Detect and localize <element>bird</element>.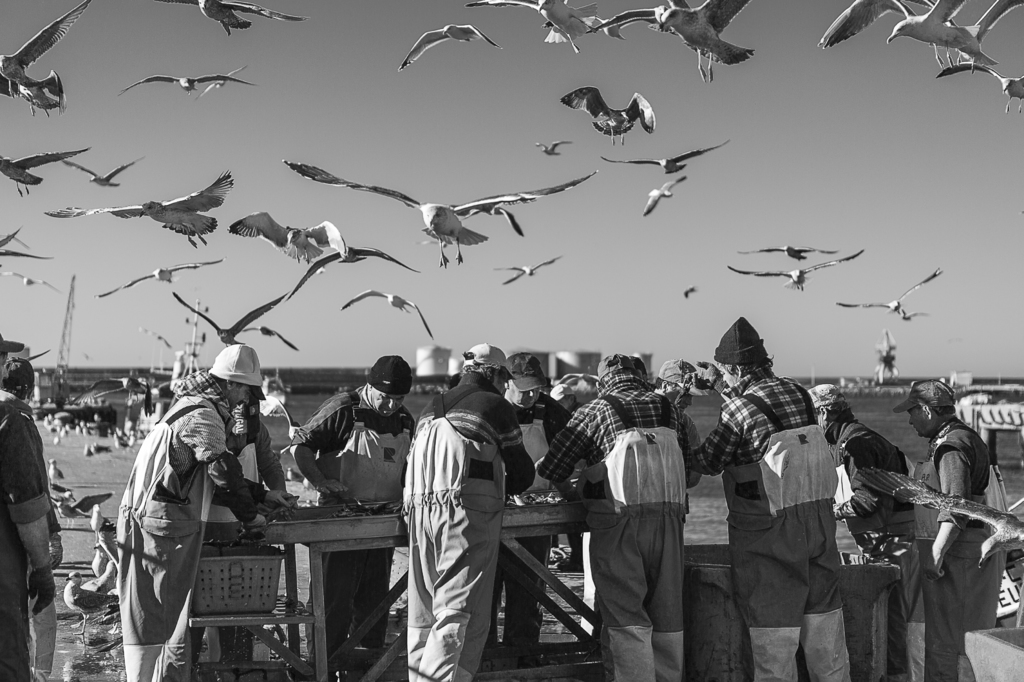
Localized at [x1=498, y1=256, x2=561, y2=286].
